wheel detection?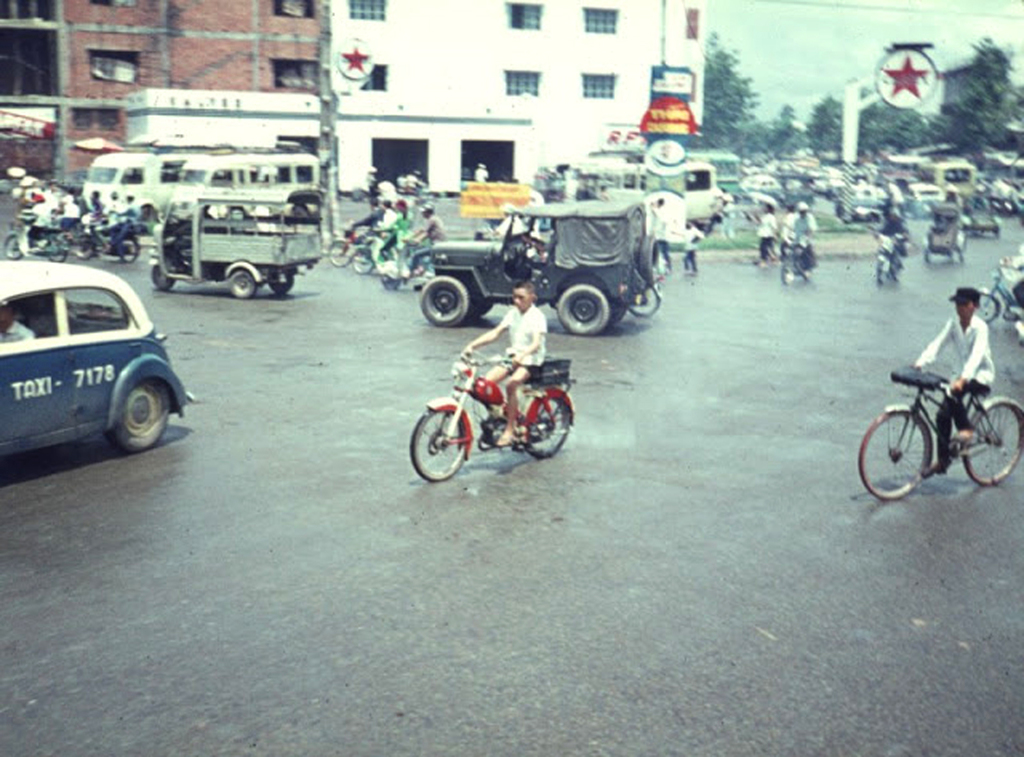
x1=624, y1=273, x2=659, y2=312
